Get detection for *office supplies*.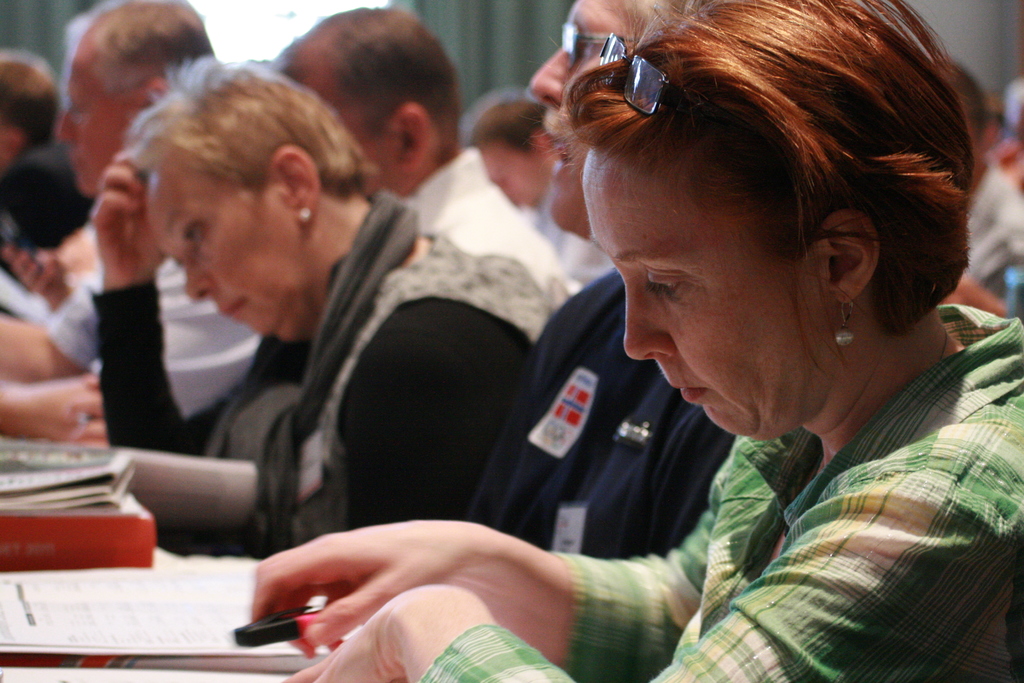
Detection: <region>0, 572, 332, 667</region>.
